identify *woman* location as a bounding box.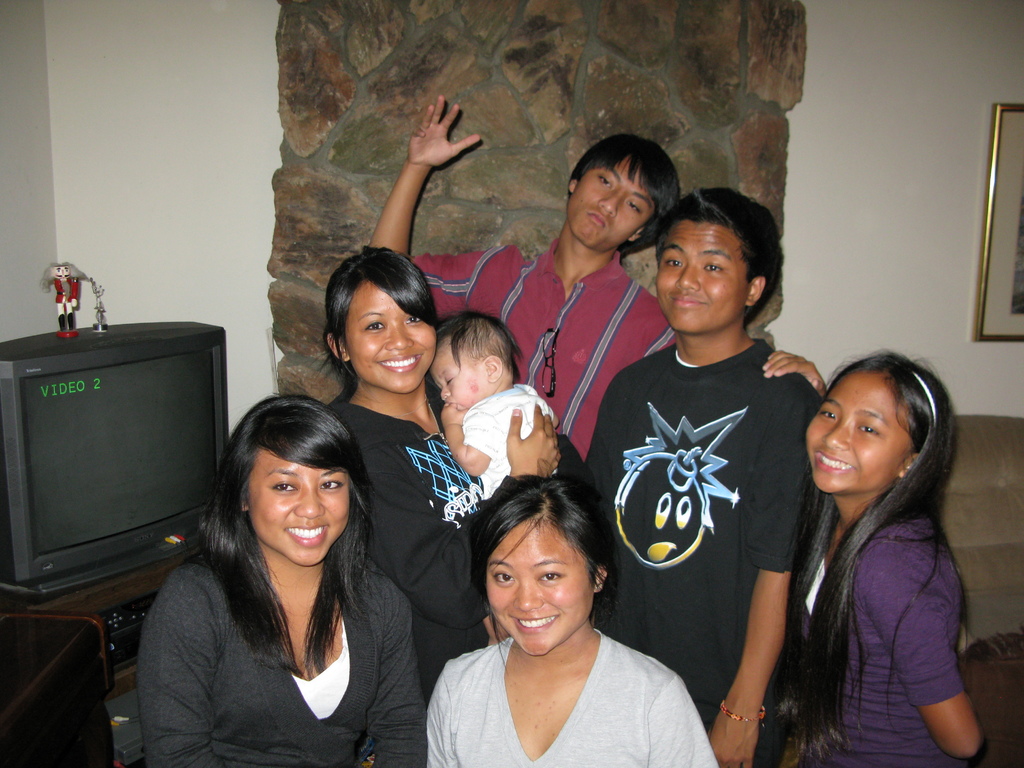
<bbox>418, 476, 716, 762</bbox>.
